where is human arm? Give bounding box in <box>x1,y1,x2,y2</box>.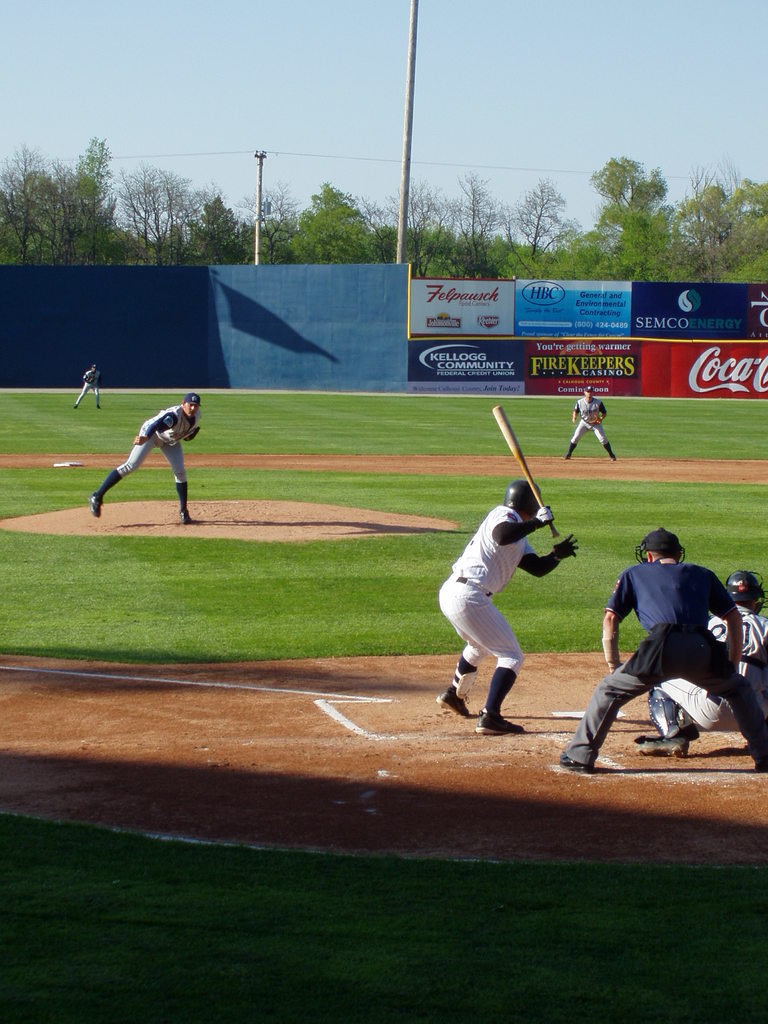
<box>603,570,638,675</box>.
